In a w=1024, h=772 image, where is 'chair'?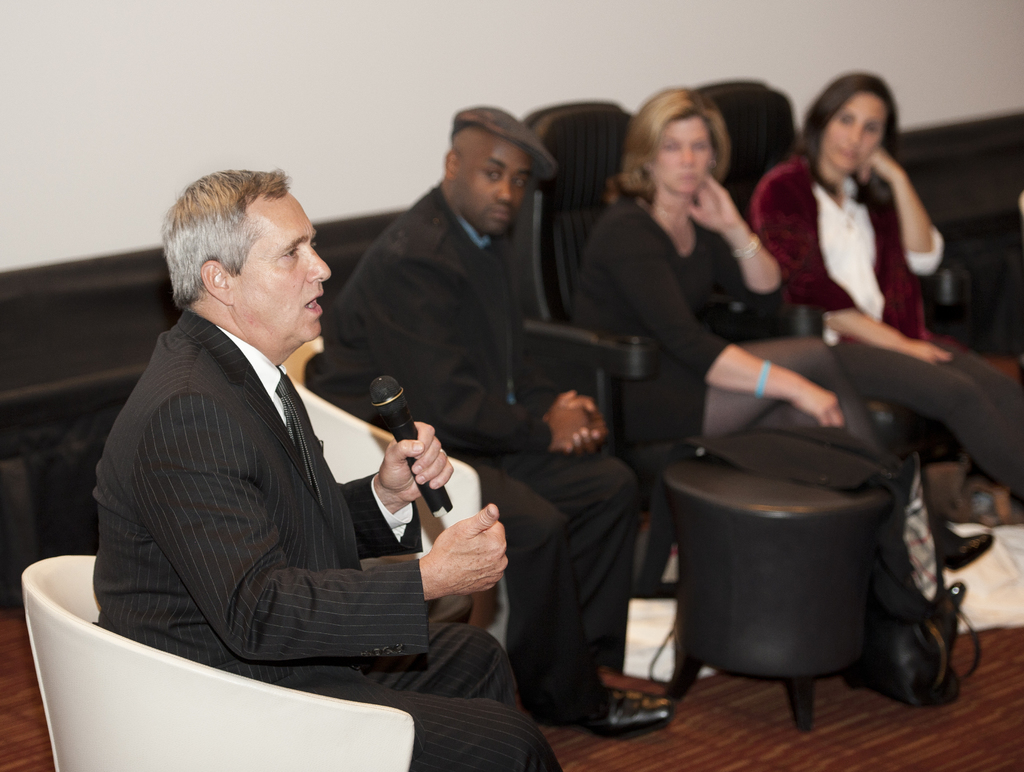
region(20, 558, 413, 771).
